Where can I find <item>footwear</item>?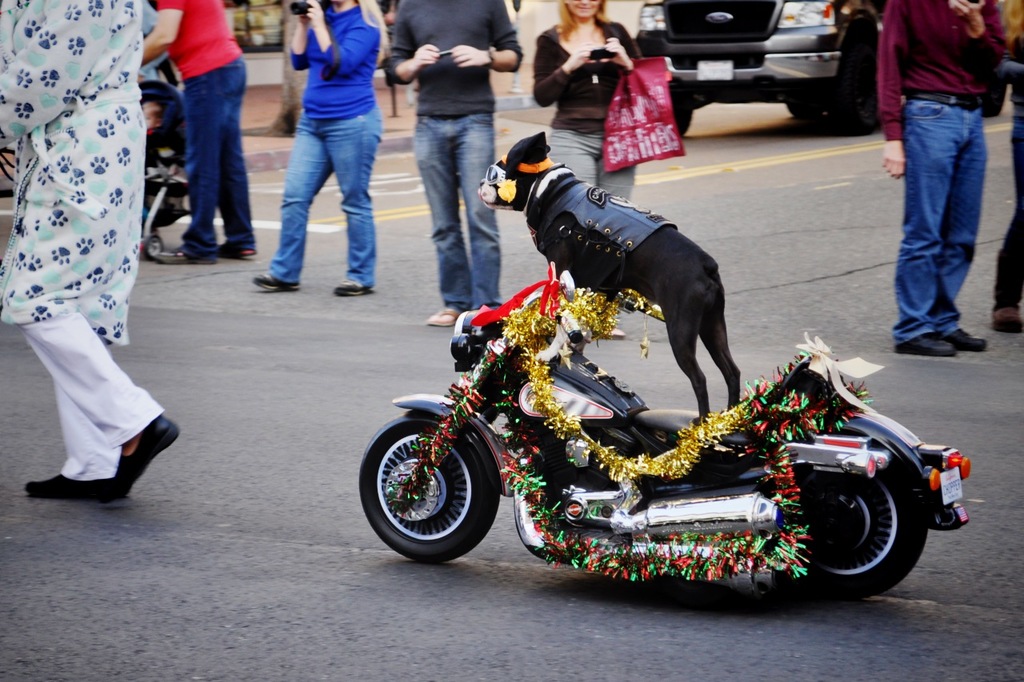
You can find it at Rect(114, 411, 178, 489).
